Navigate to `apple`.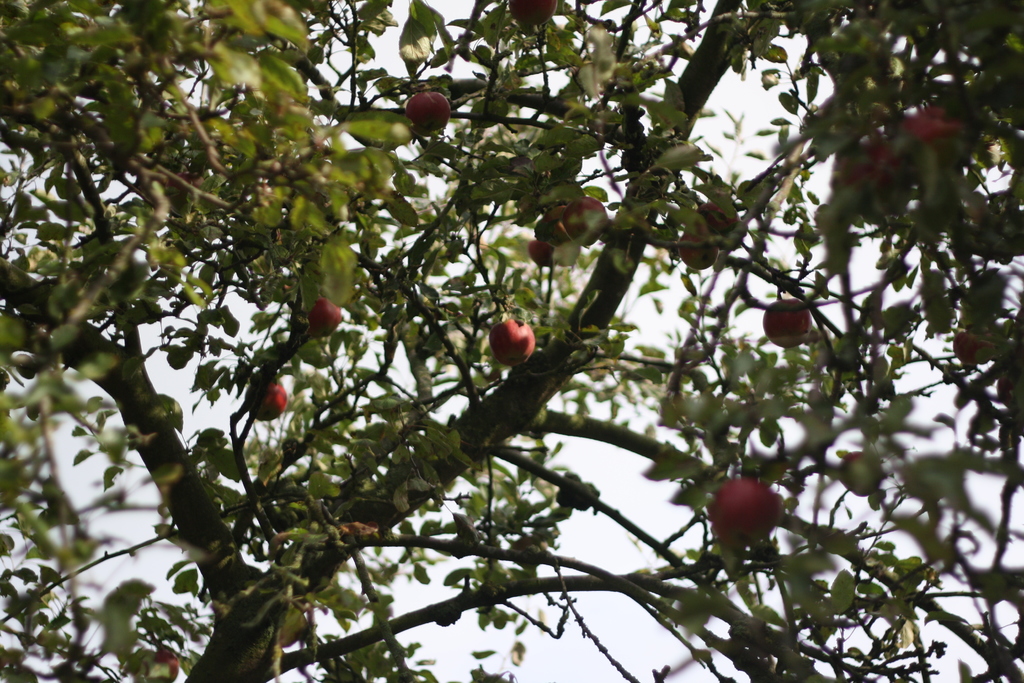
Navigation target: (566,199,611,247).
